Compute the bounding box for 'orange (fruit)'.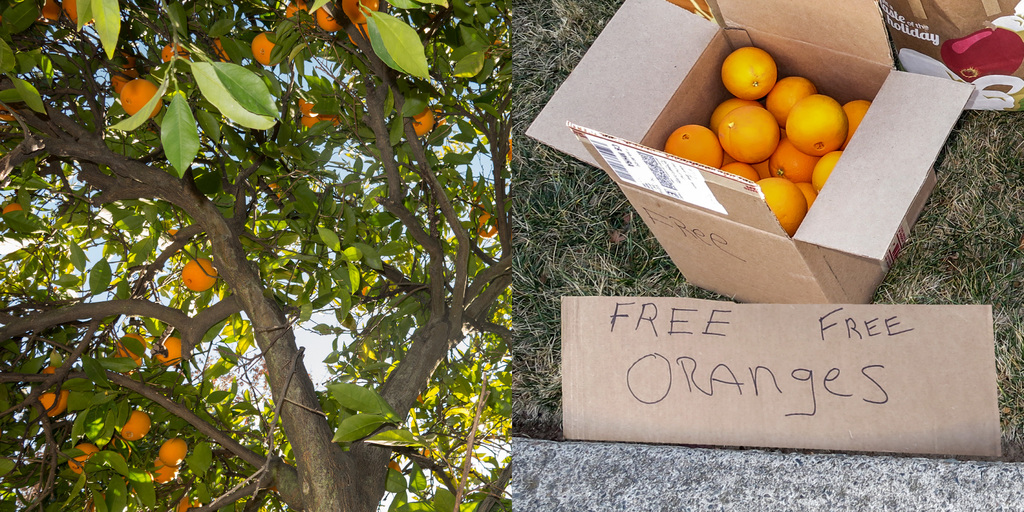
bbox(358, 6, 378, 33).
